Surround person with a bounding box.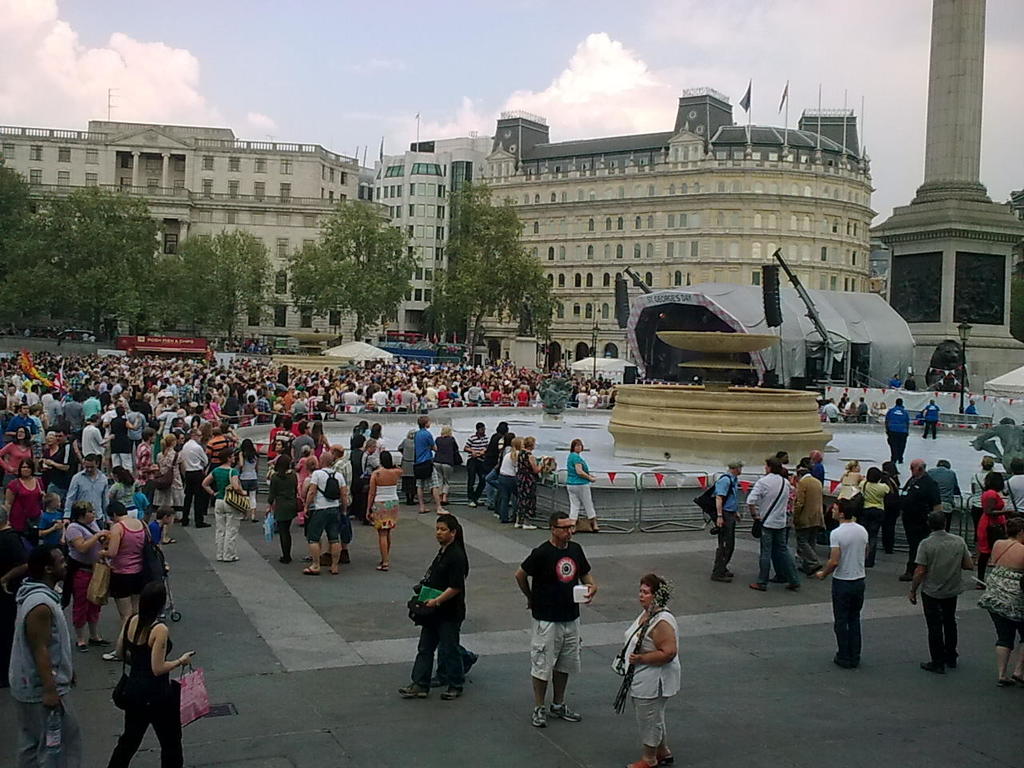
[x1=39, y1=434, x2=69, y2=482].
